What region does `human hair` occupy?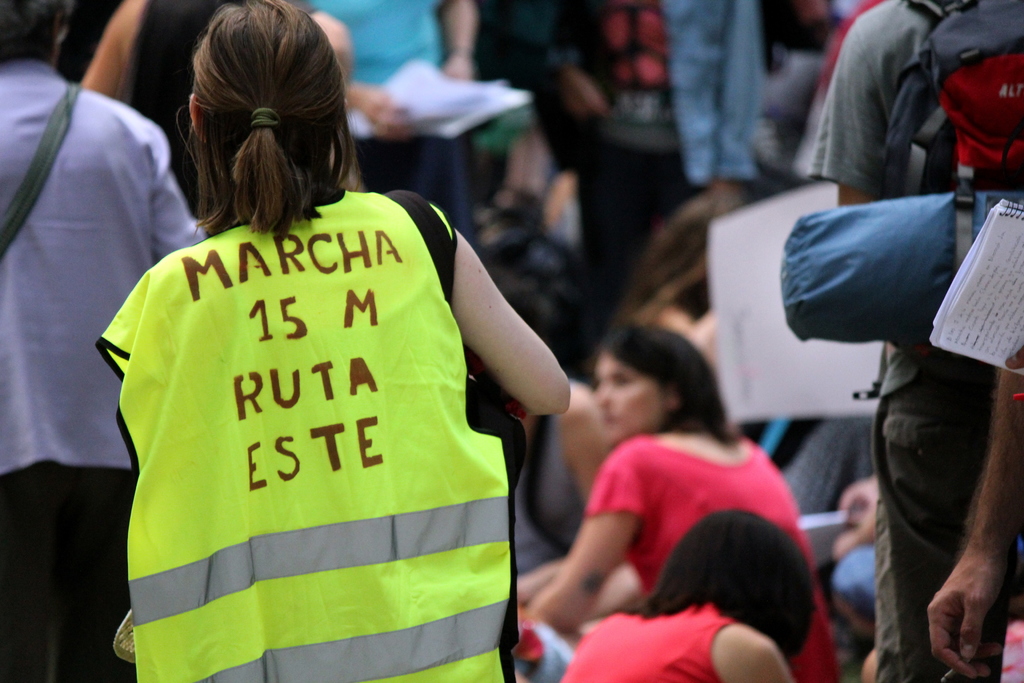
left=630, top=509, right=817, bottom=664.
